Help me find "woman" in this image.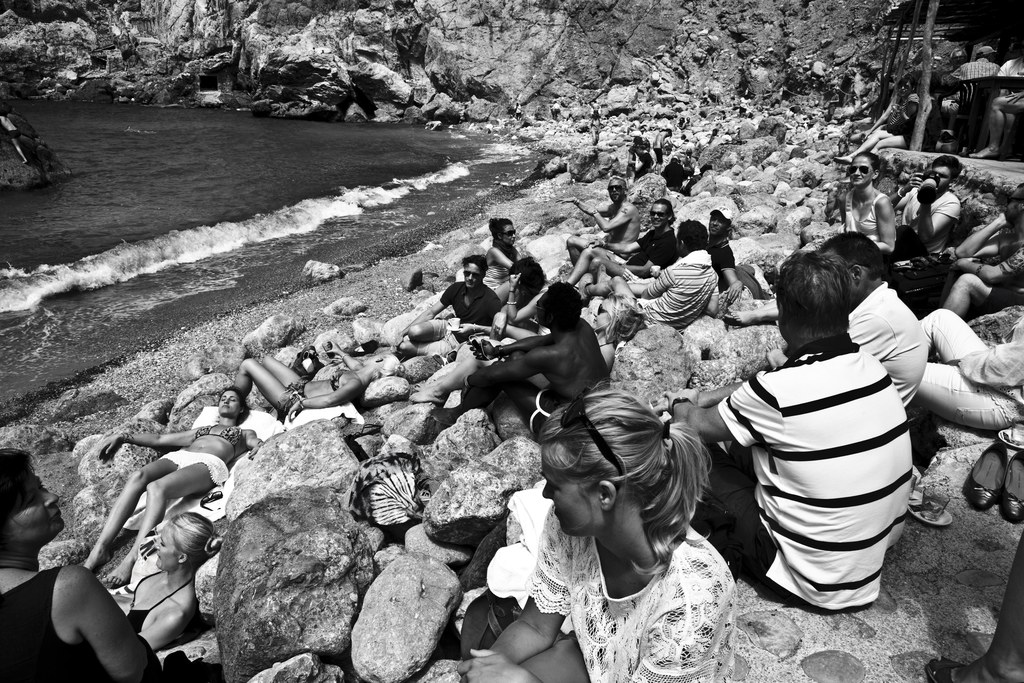
Found it: [229, 334, 414, 426].
